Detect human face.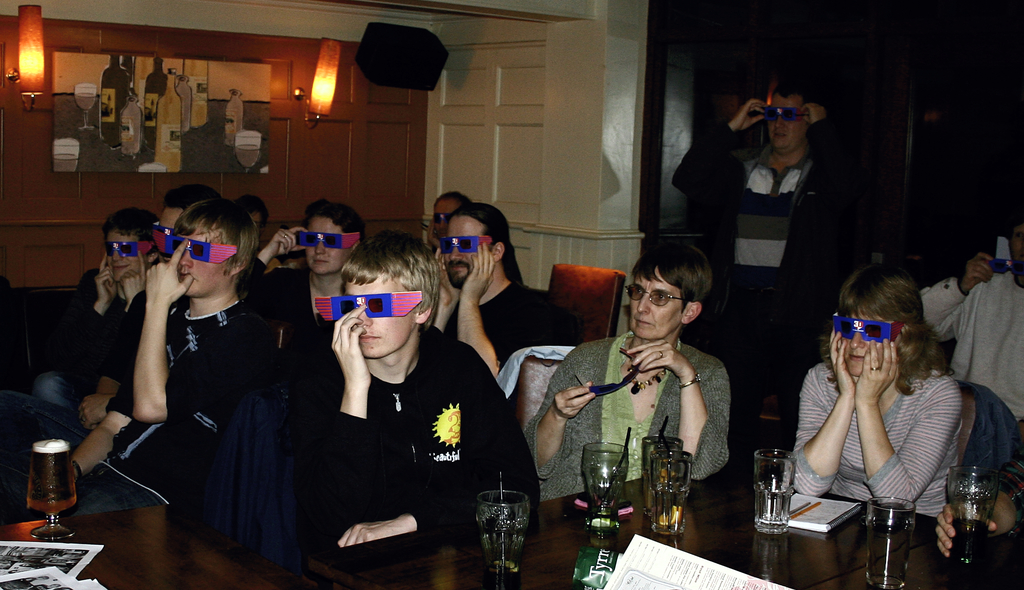
Detected at bbox=(244, 213, 261, 229).
